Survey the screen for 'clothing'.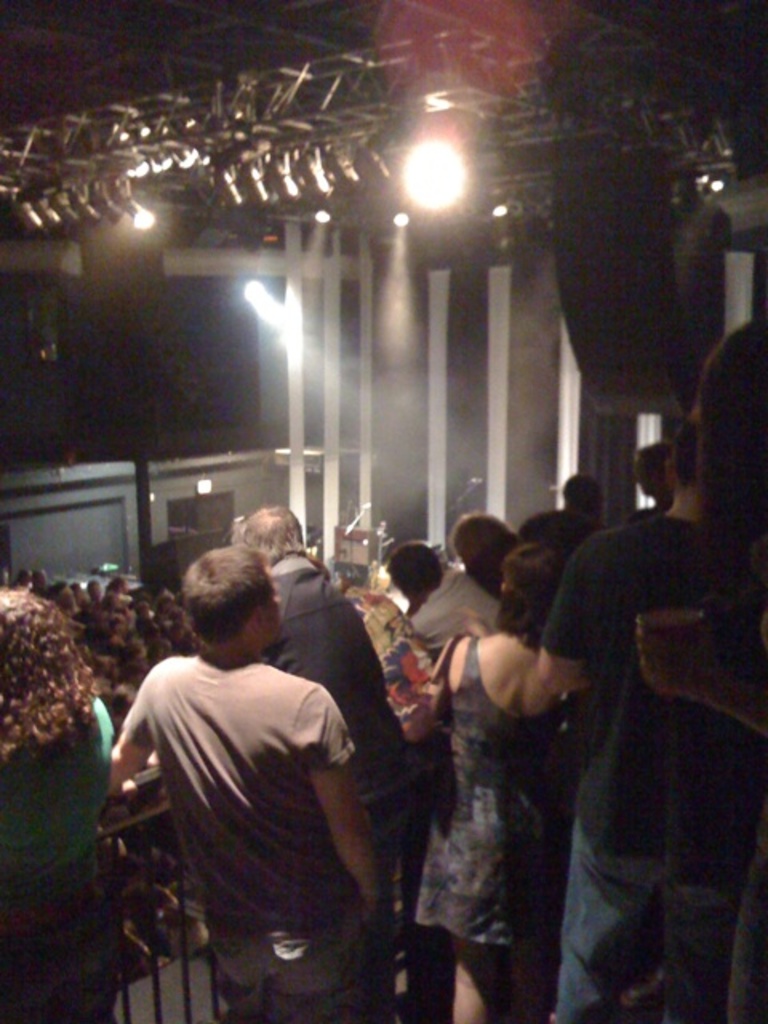
Survey found: (416, 557, 501, 642).
